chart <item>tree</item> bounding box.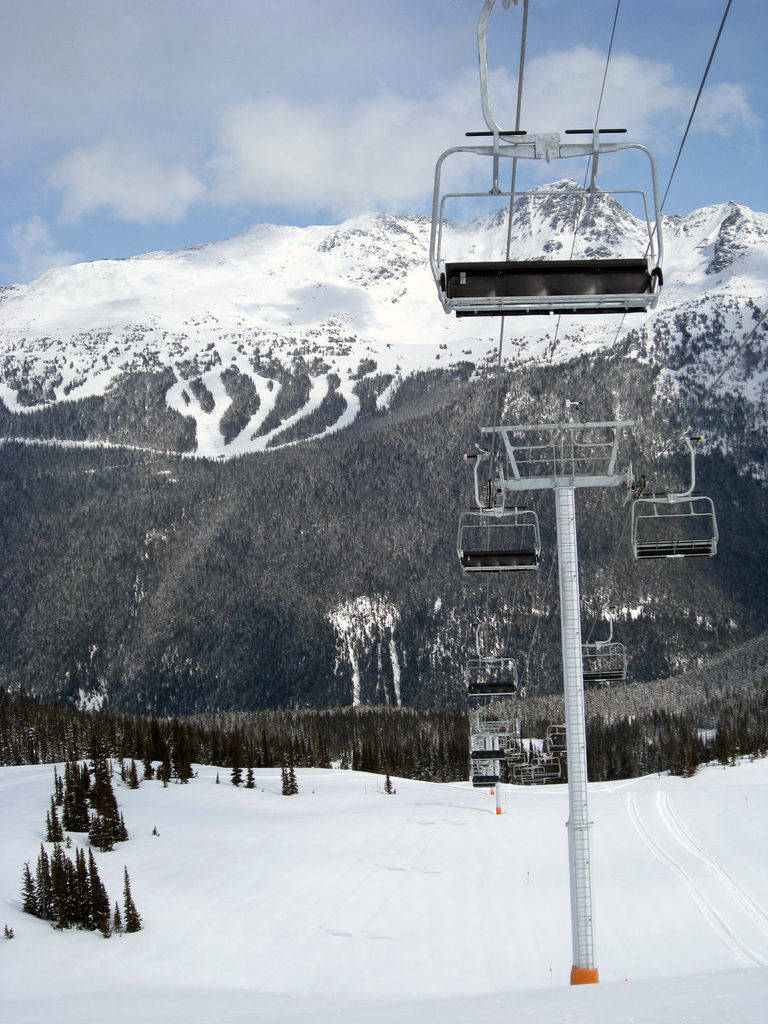
Charted: bbox=(18, 860, 38, 916).
